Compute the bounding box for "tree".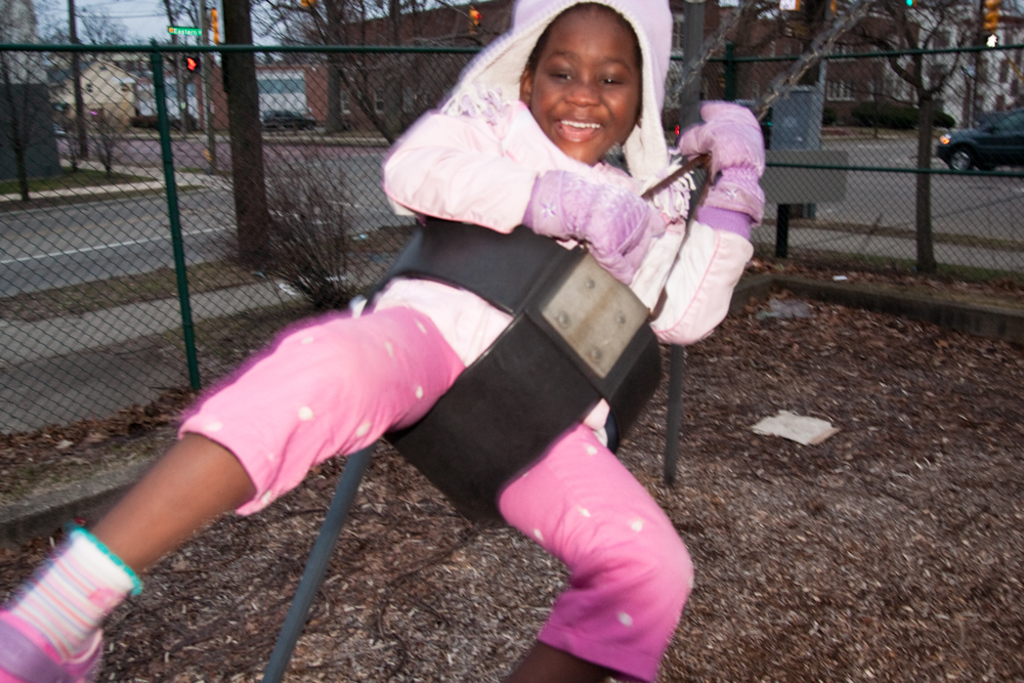
(294, 0, 470, 172).
